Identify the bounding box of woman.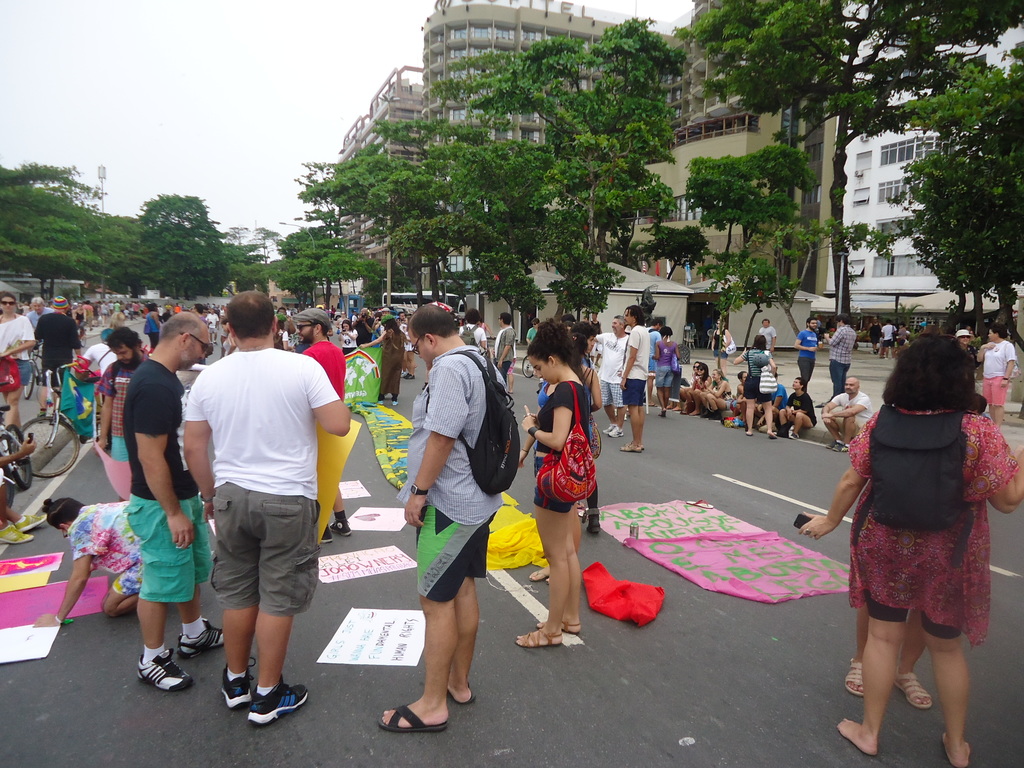
x1=501 y1=322 x2=600 y2=651.
